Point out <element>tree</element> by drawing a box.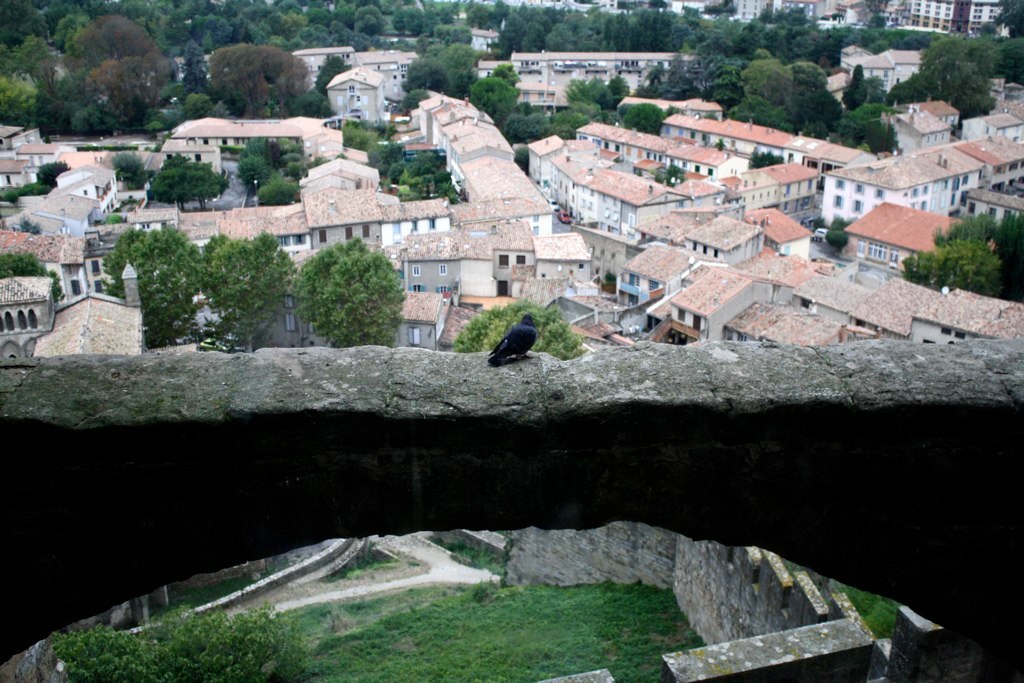
bbox=[994, 0, 1023, 38].
